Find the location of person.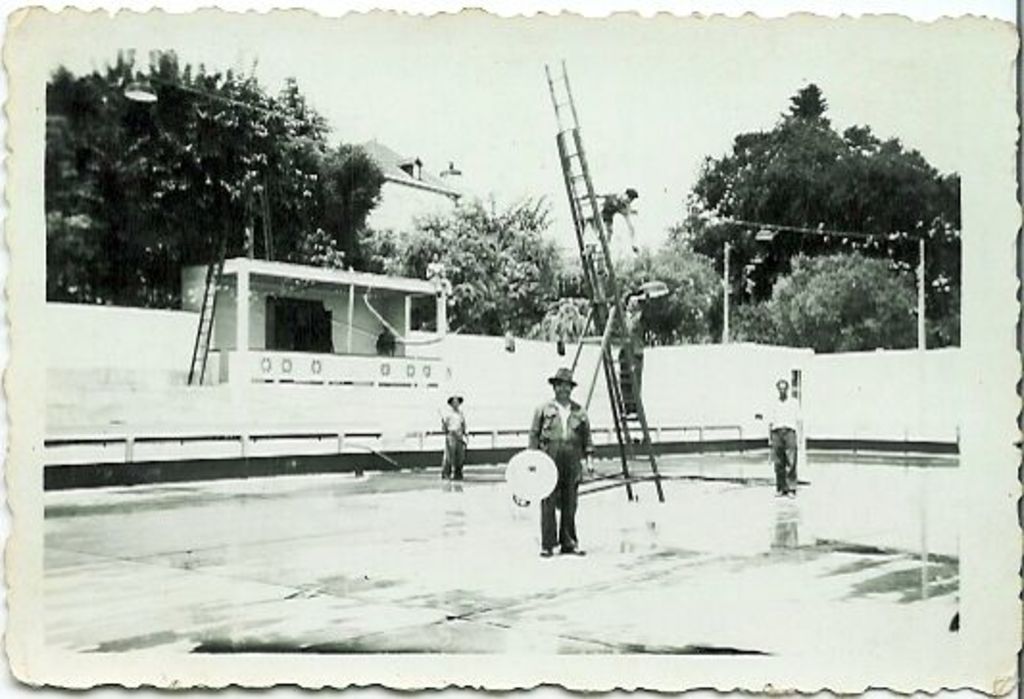
Location: 580,190,642,278.
